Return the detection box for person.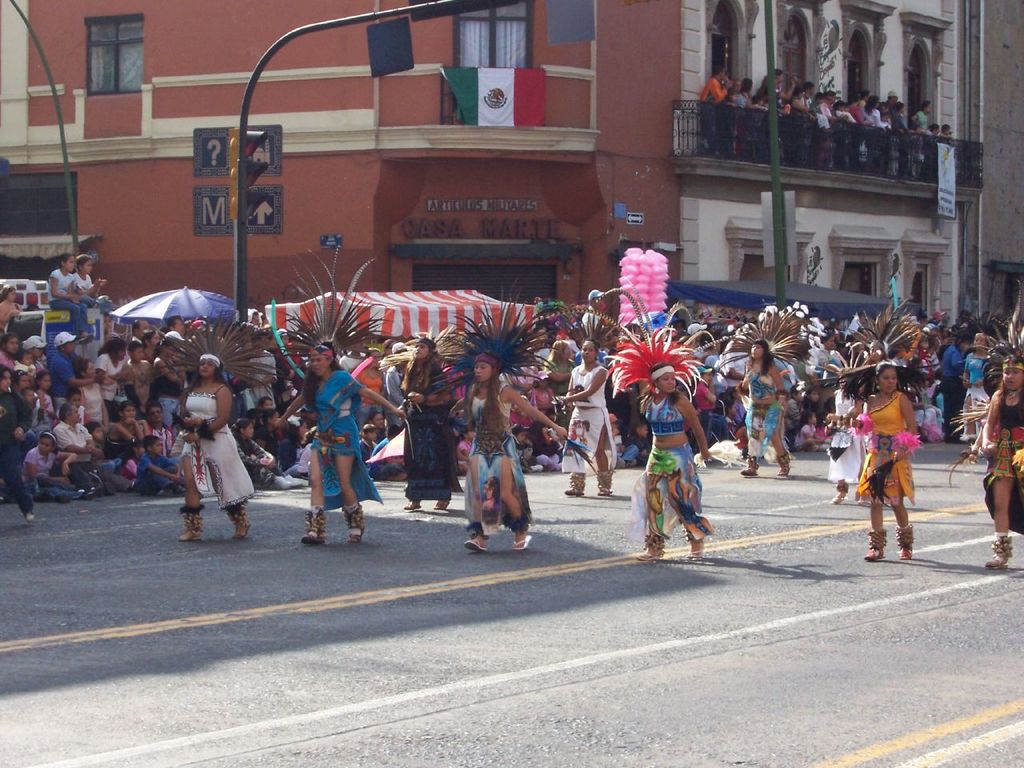
[left=442, top=351, right=570, bottom=553].
